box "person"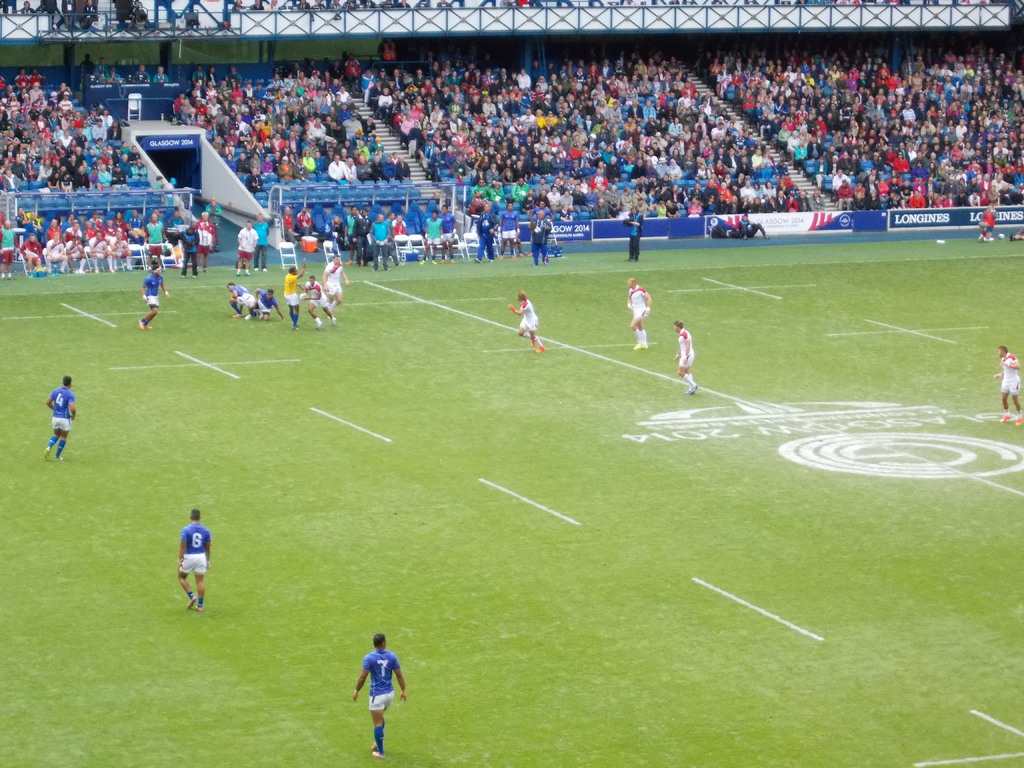
left=154, top=171, right=171, bottom=195
